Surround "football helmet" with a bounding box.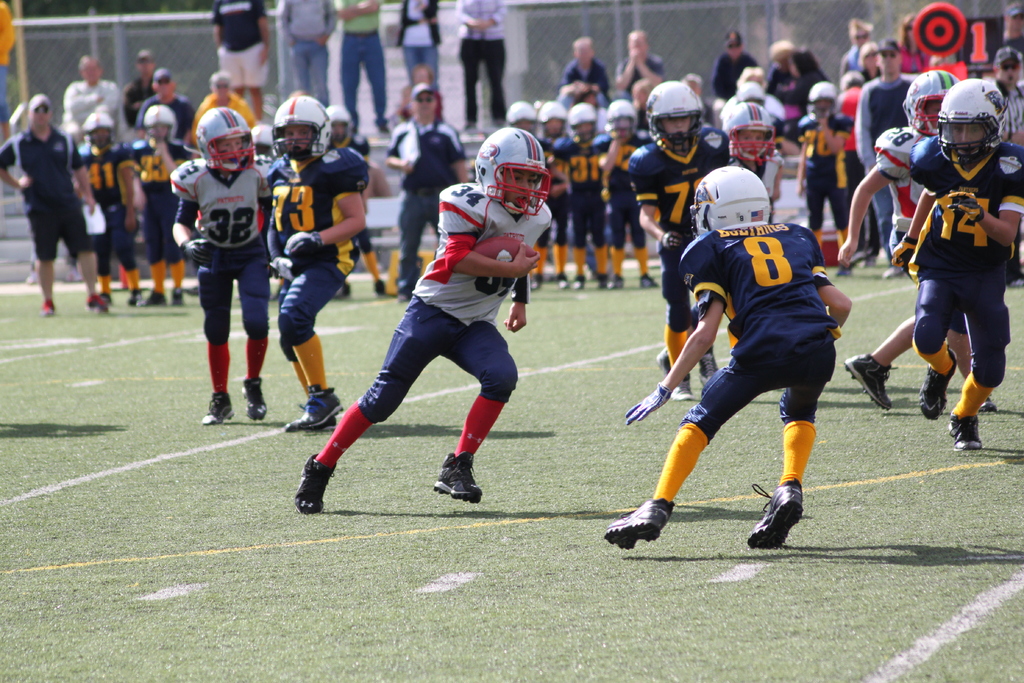
718:92:774:171.
